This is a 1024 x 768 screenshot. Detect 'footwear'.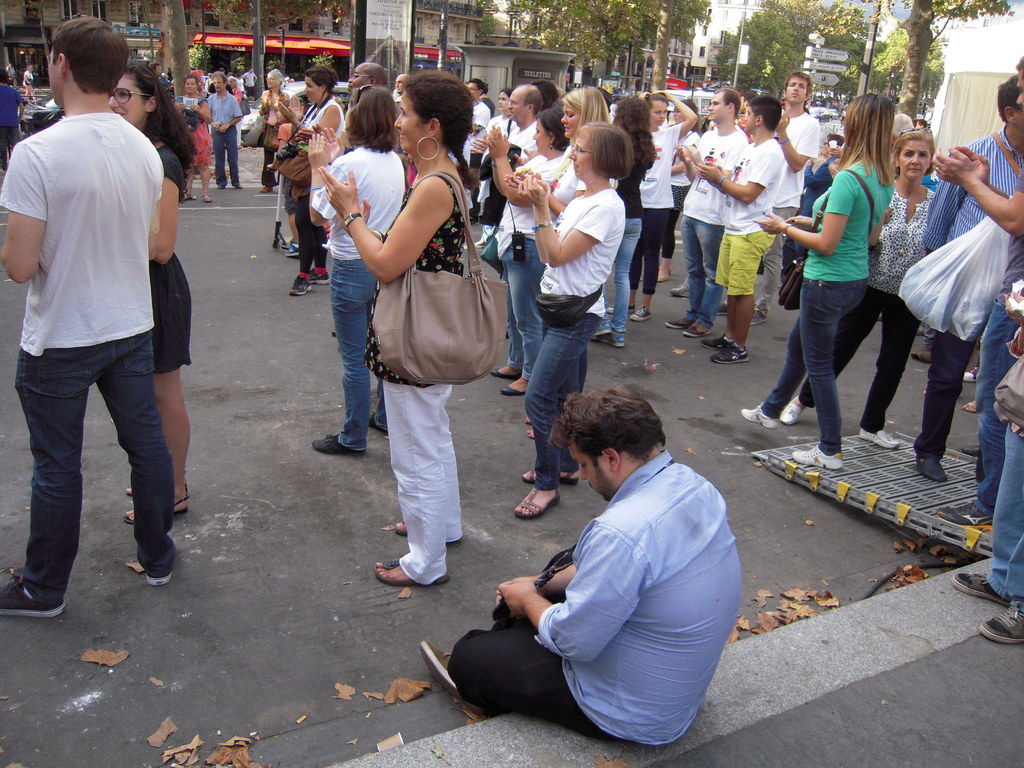
951:574:1003:600.
